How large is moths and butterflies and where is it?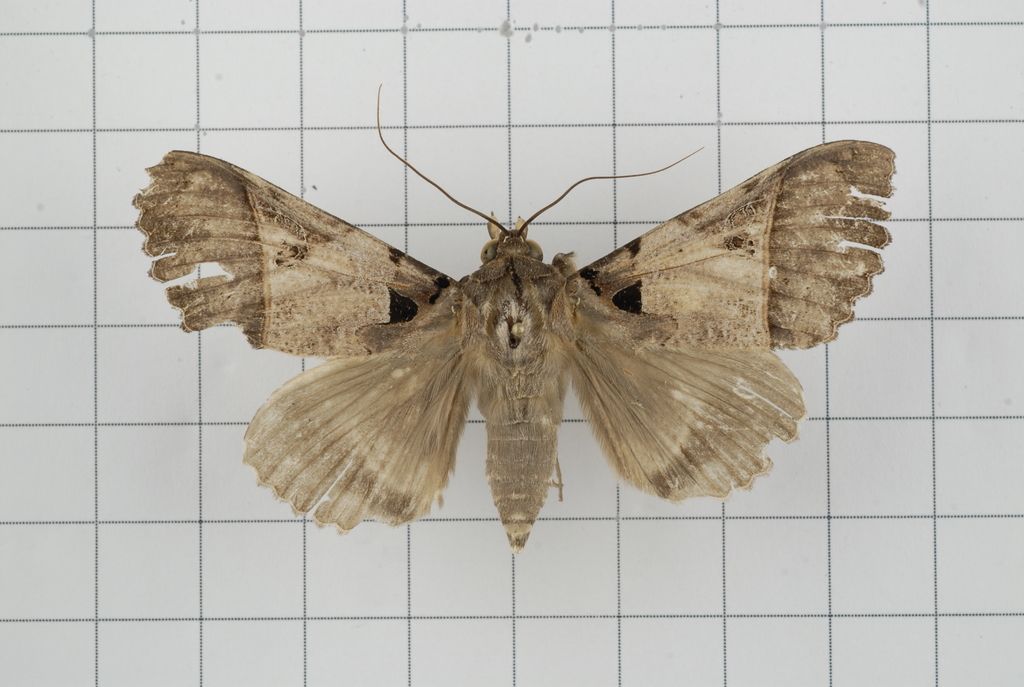
Bounding box: crop(130, 81, 902, 557).
